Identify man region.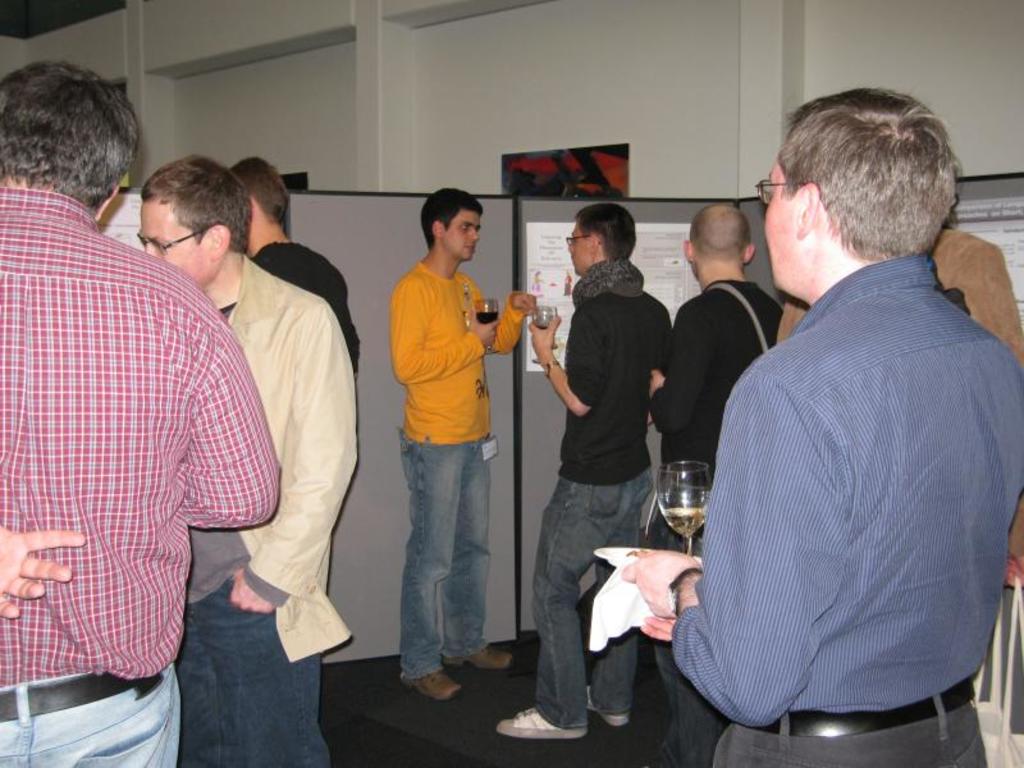
Region: [136, 152, 362, 767].
